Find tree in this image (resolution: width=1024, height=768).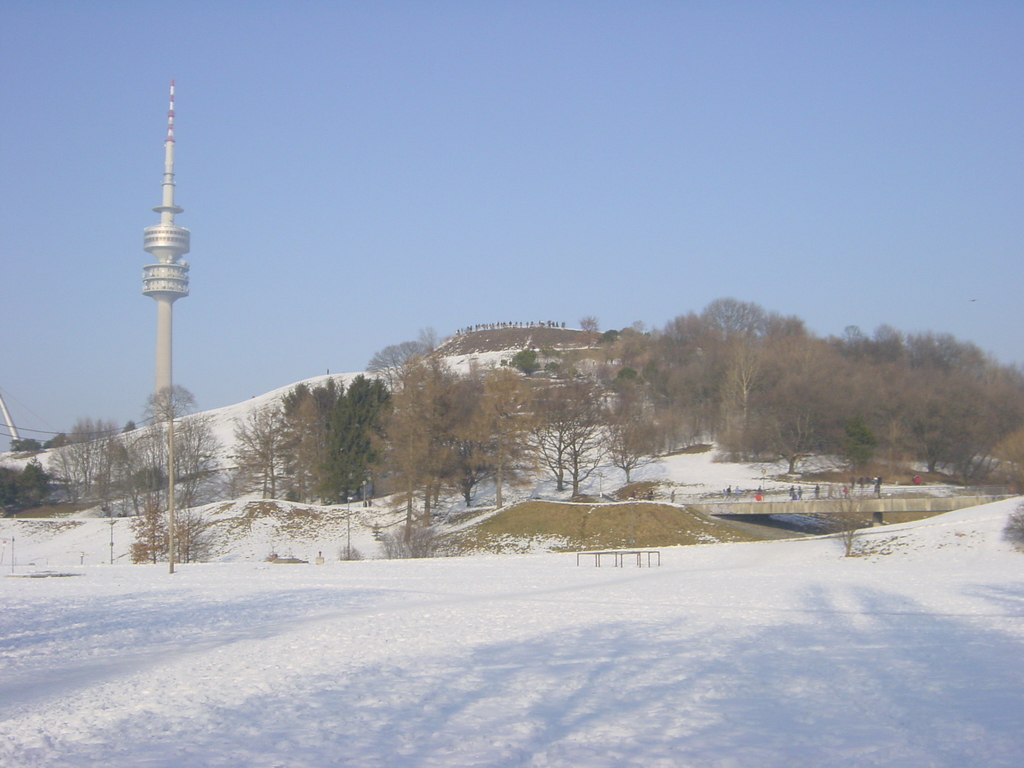
box(728, 302, 776, 462).
